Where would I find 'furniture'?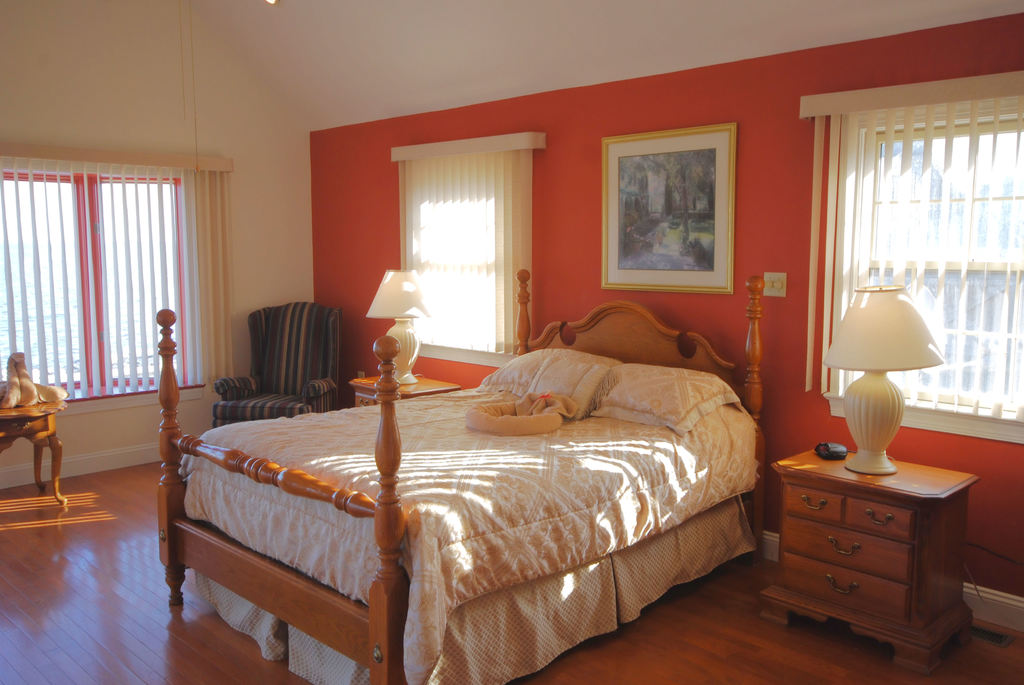
At pyautogui.locateOnScreen(346, 369, 463, 408).
